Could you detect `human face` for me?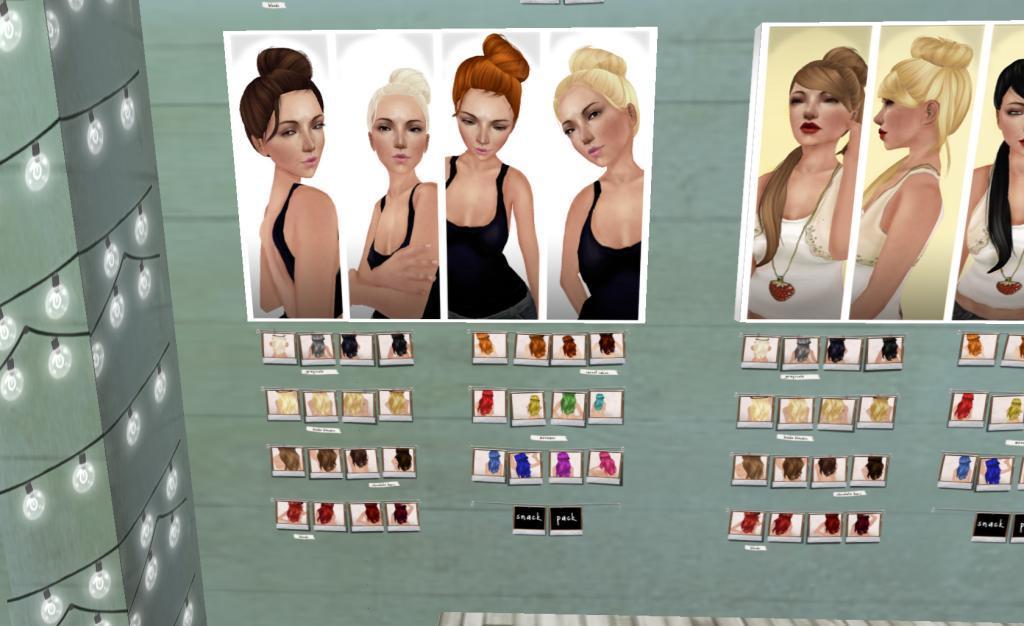
Detection result: box=[457, 90, 515, 163].
